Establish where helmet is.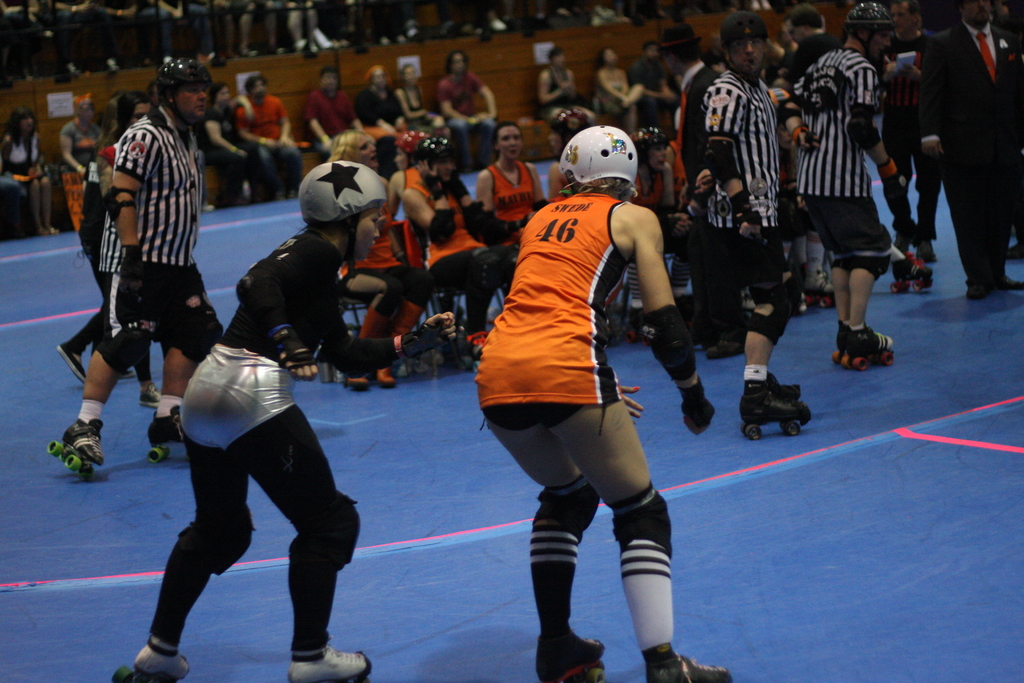
Established at BBox(160, 56, 211, 124).
